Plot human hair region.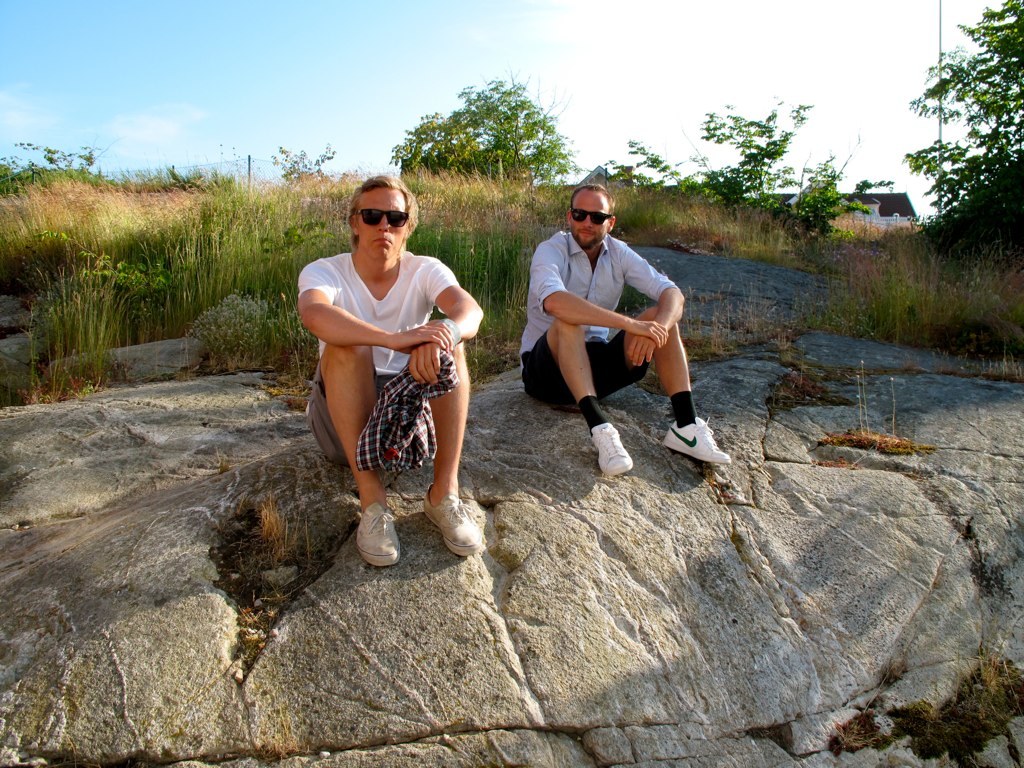
Plotted at 568, 185, 616, 206.
